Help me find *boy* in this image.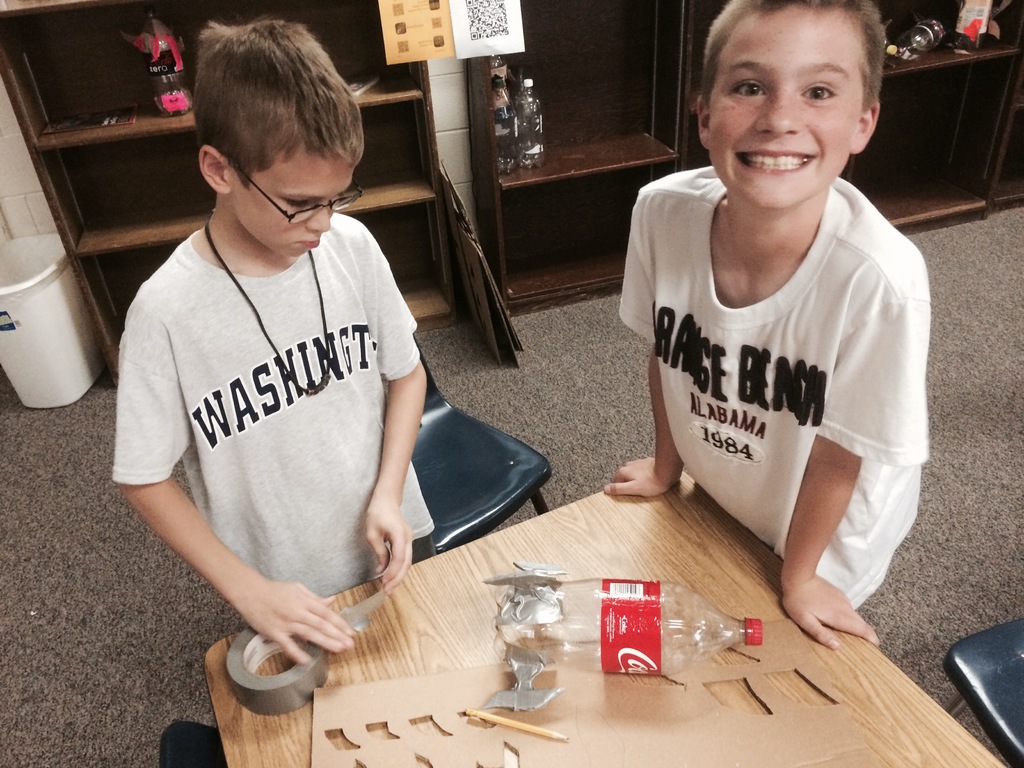
Found it: 111,16,420,671.
